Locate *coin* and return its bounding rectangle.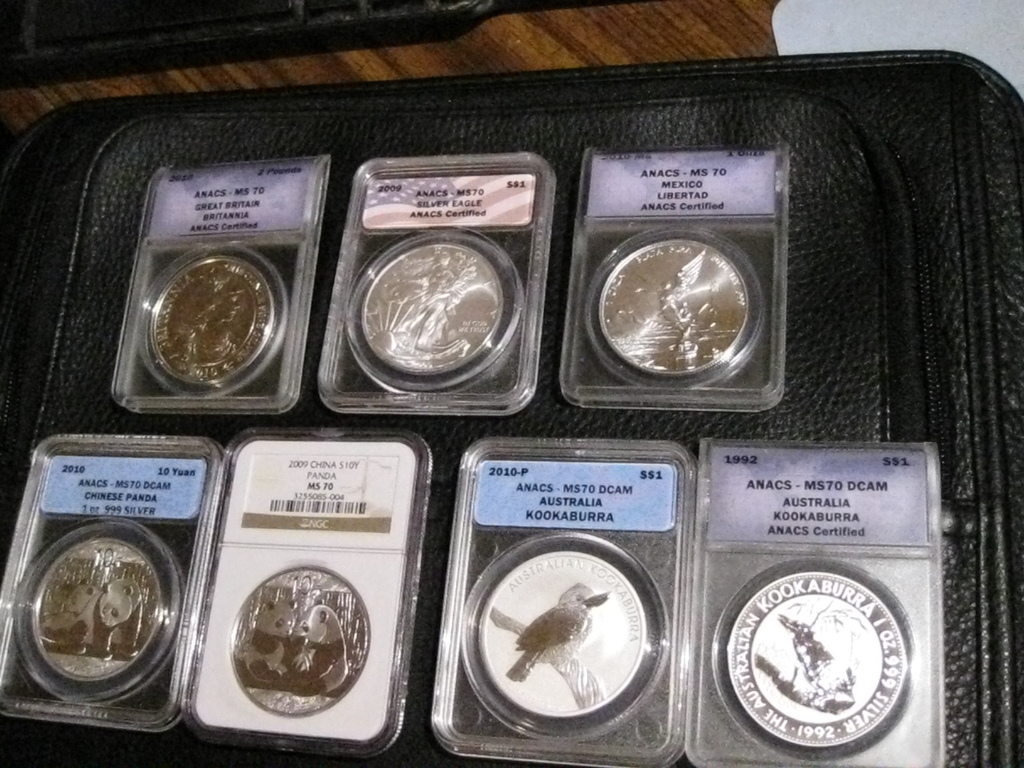
(730,573,904,747).
